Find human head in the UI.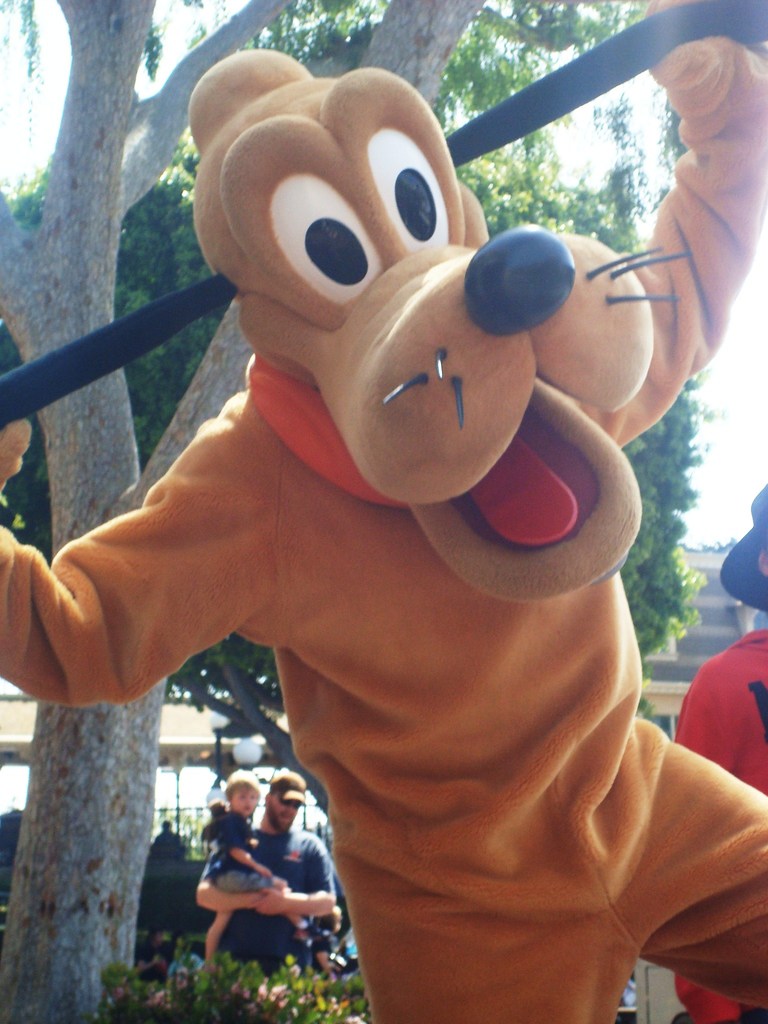
UI element at crop(268, 769, 304, 838).
